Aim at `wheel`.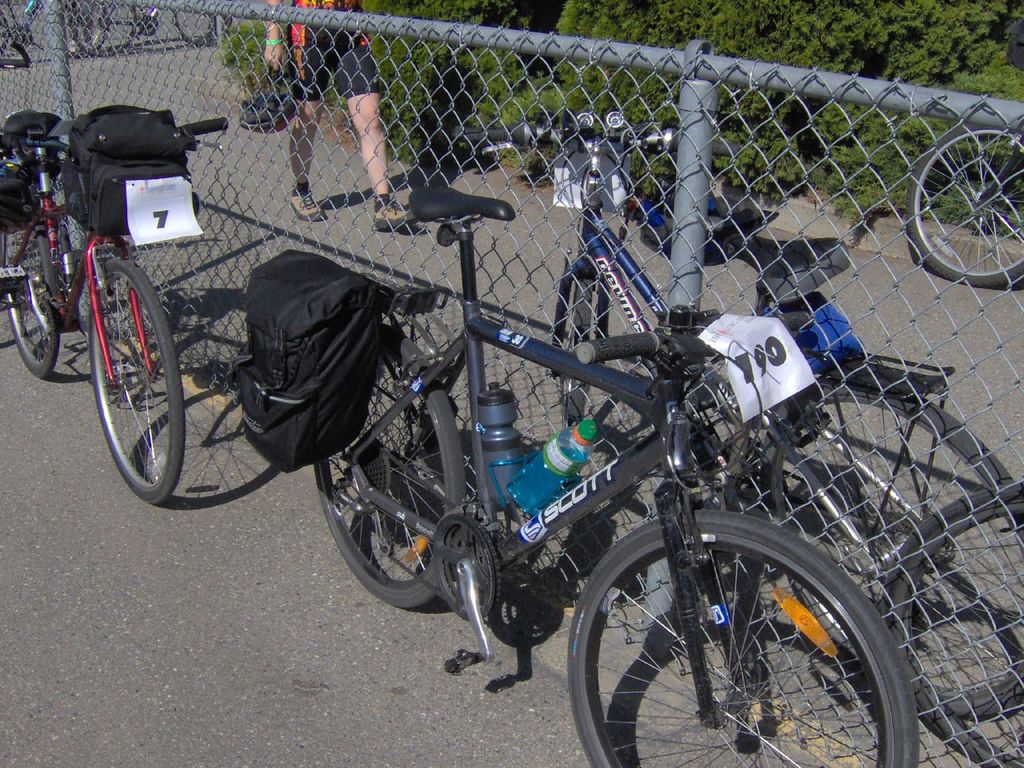
Aimed at x1=74 y1=6 x2=134 y2=55.
